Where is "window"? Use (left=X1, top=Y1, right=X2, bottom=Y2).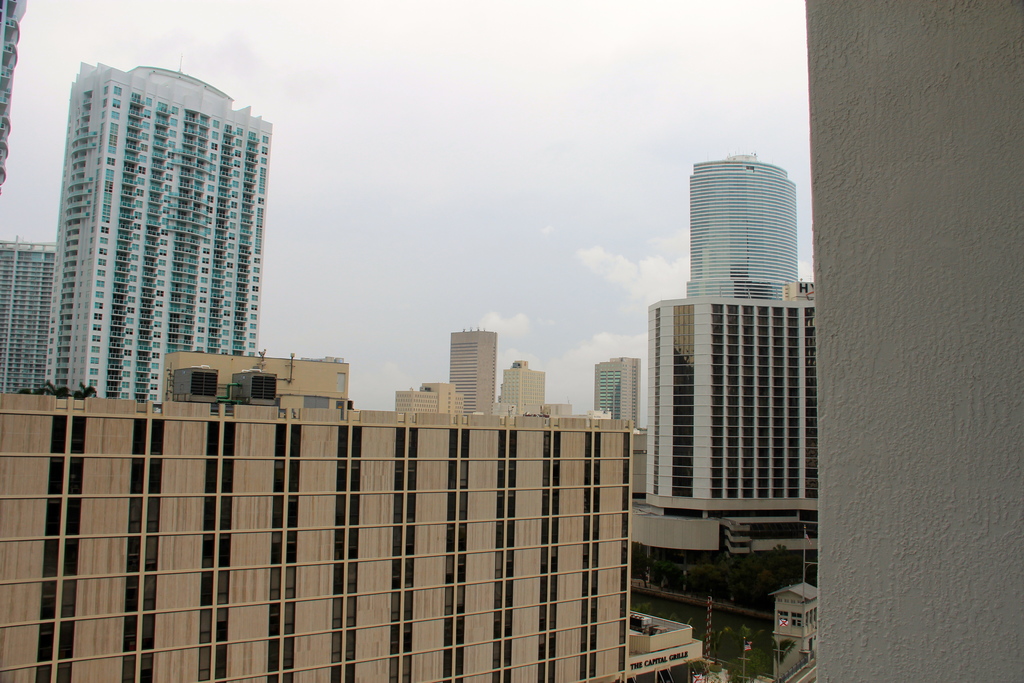
(left=235, top=139, right=241, bottom=147).
